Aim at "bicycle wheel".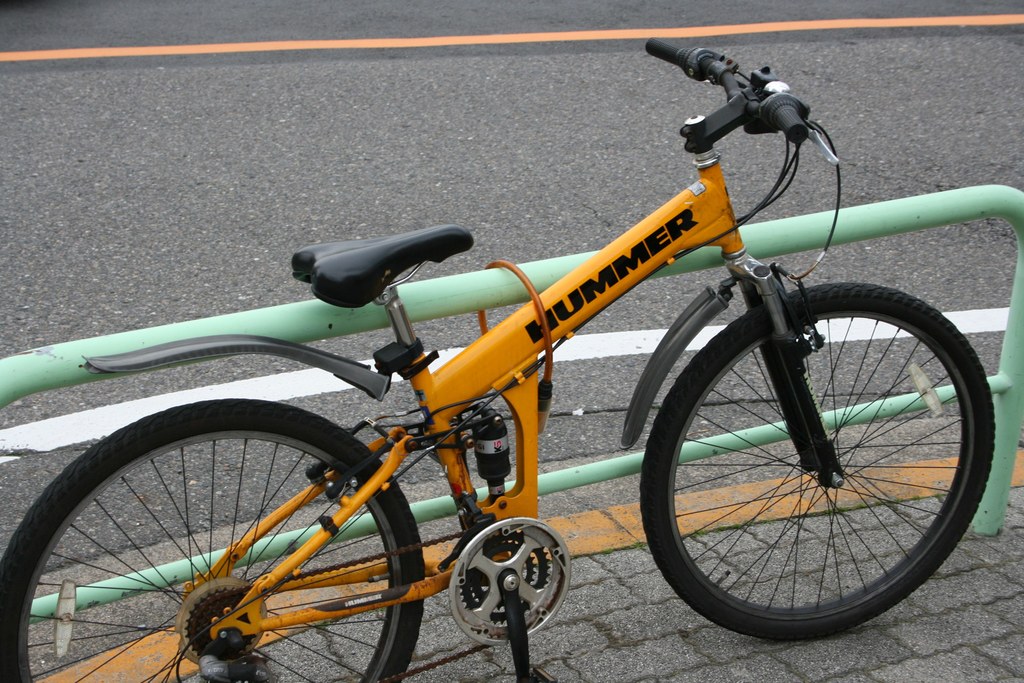
Aimed at select_region(0, 402, 427, 682).
